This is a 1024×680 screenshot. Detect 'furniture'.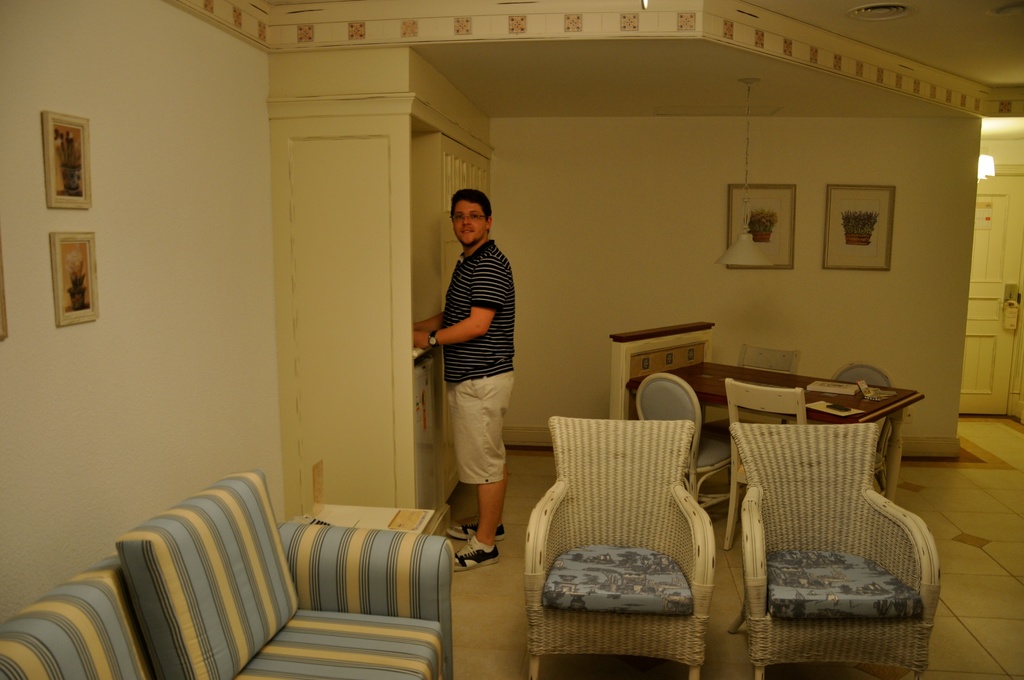
select_region(730, 417, 943, 679).
